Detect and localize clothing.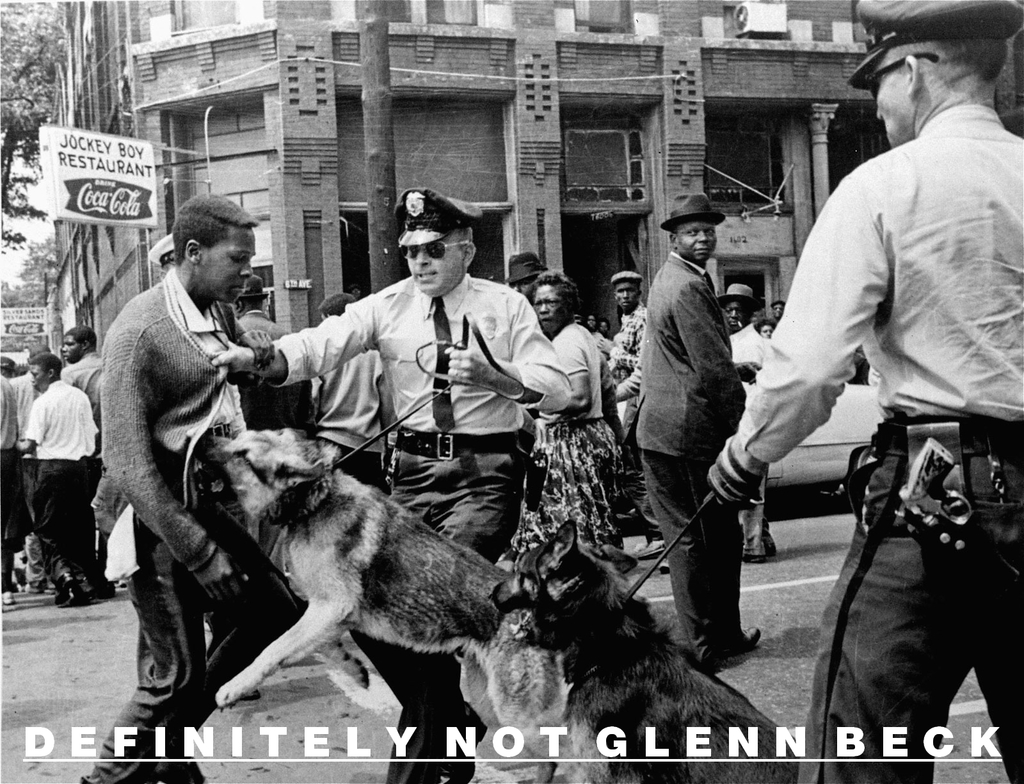
Localized at 734 113 1012 783.
